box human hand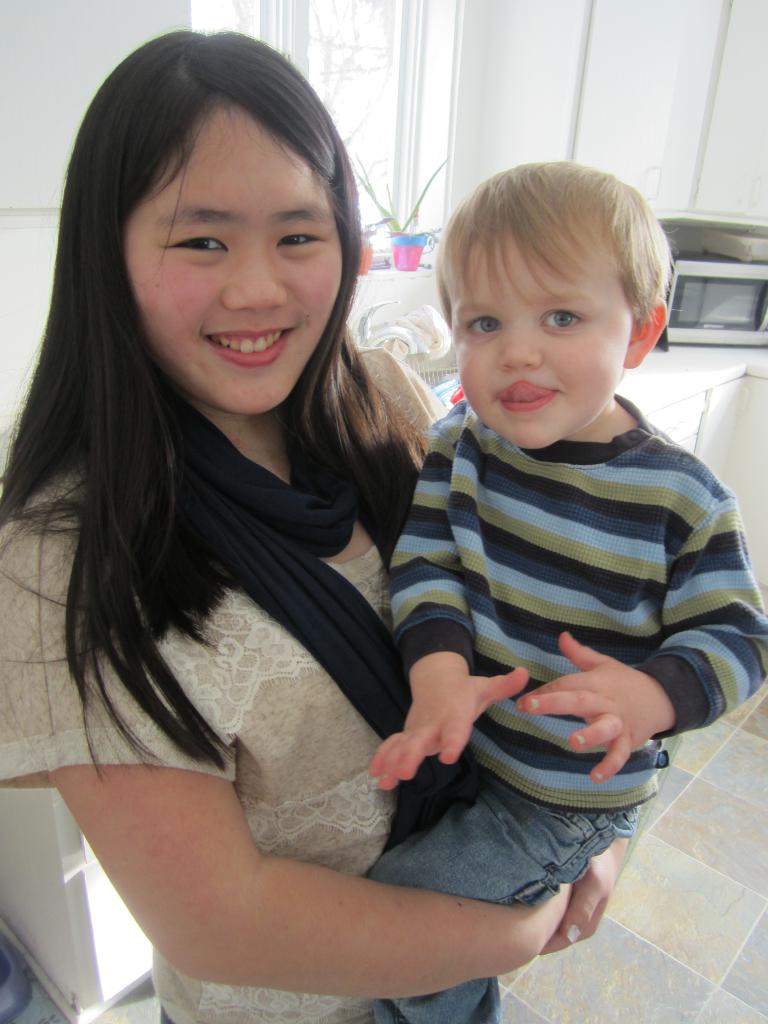
[x1=518, y1=630, x2=663, y2=781]
